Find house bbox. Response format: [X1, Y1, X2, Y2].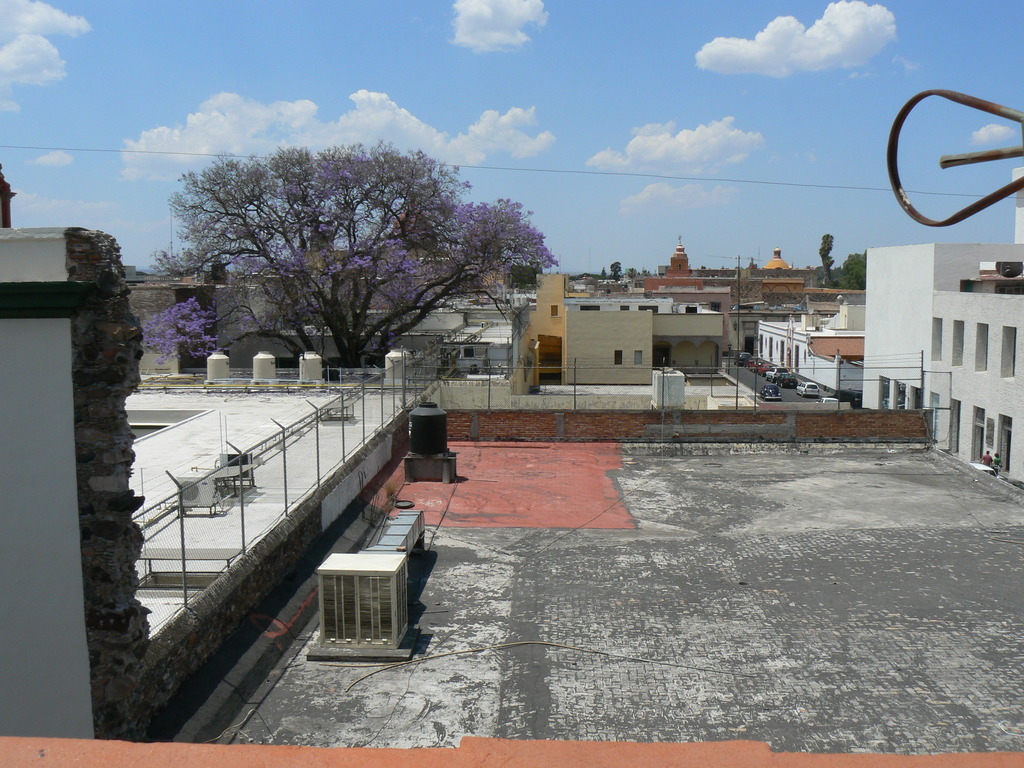
[851, 239, 1023, 494].
